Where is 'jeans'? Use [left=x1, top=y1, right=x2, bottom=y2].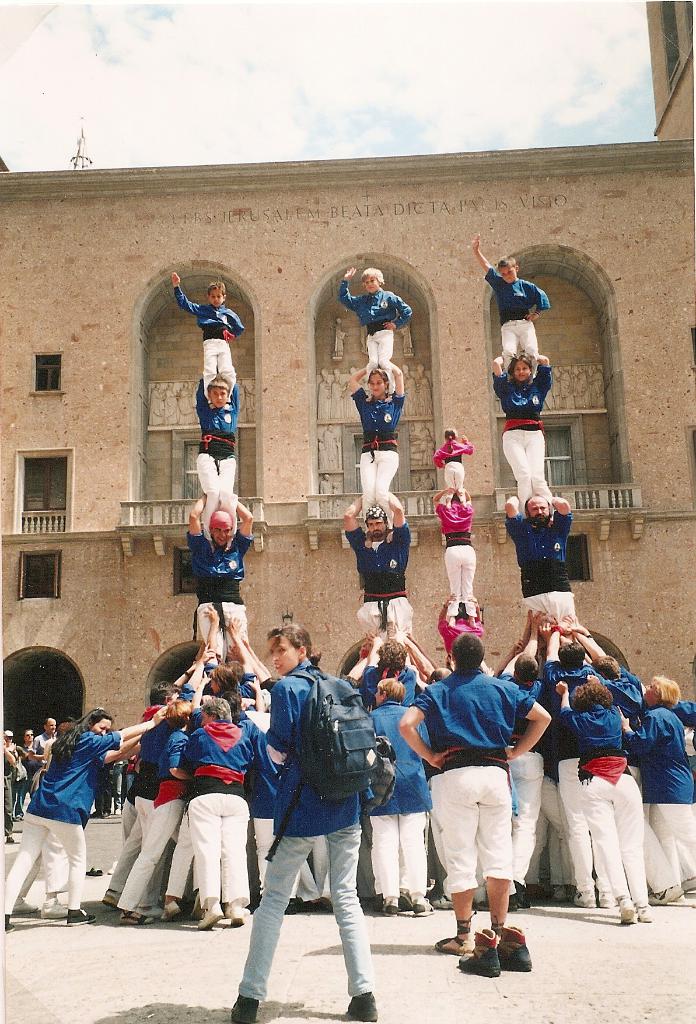
[left=0, top=818, right=90, bottom=915].
